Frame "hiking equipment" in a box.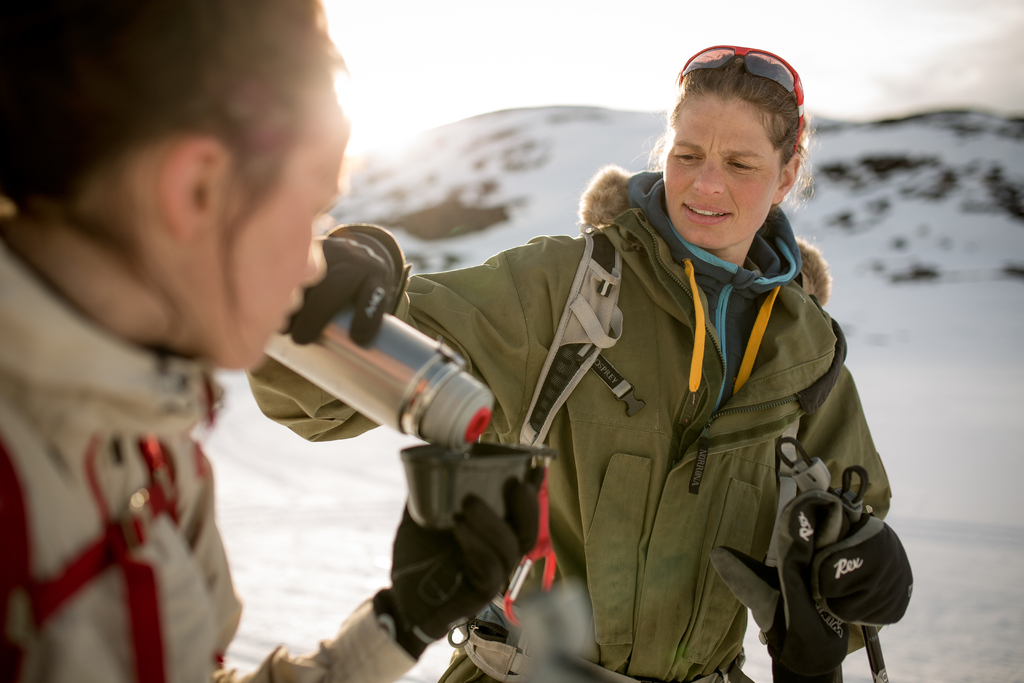
crop(0, 408, 202, 682).
